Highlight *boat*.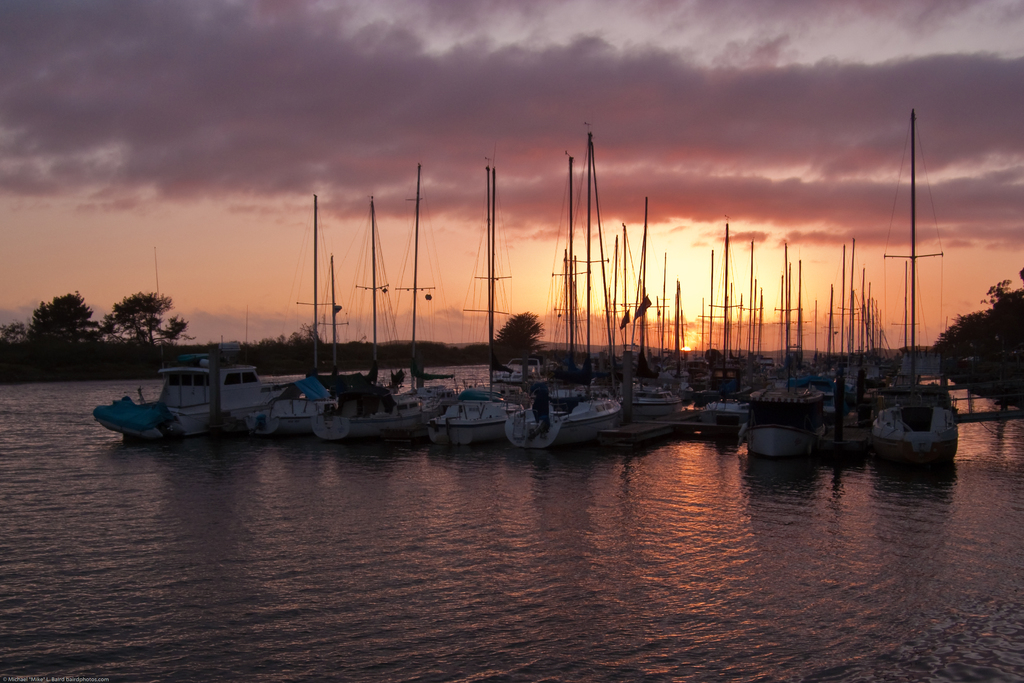
Highlighted region: x1=100, y1=339, x2=282, y2=441.
